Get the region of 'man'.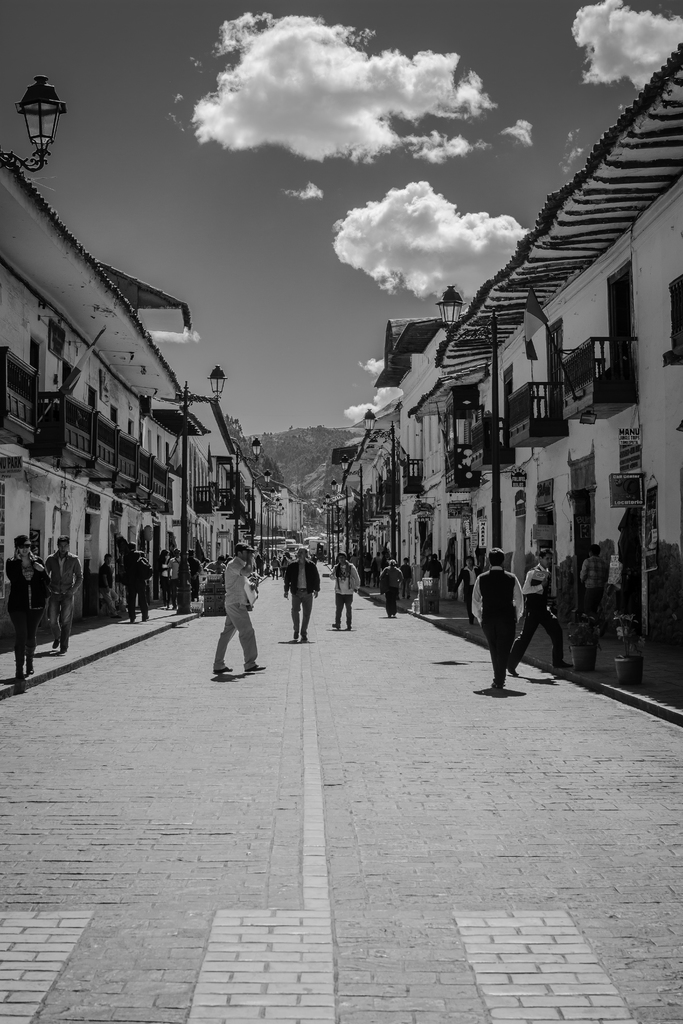
rect(383, 559, 400, 619).
